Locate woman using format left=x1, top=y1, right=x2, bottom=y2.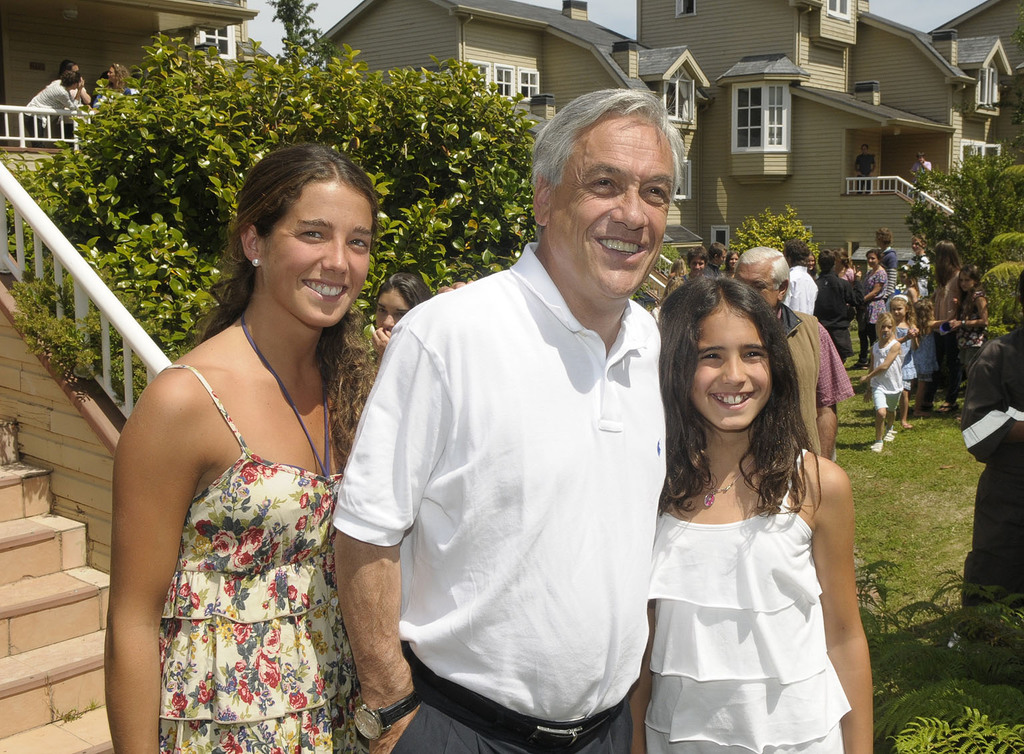
left=90, top=62, right=141, bottom=111.
